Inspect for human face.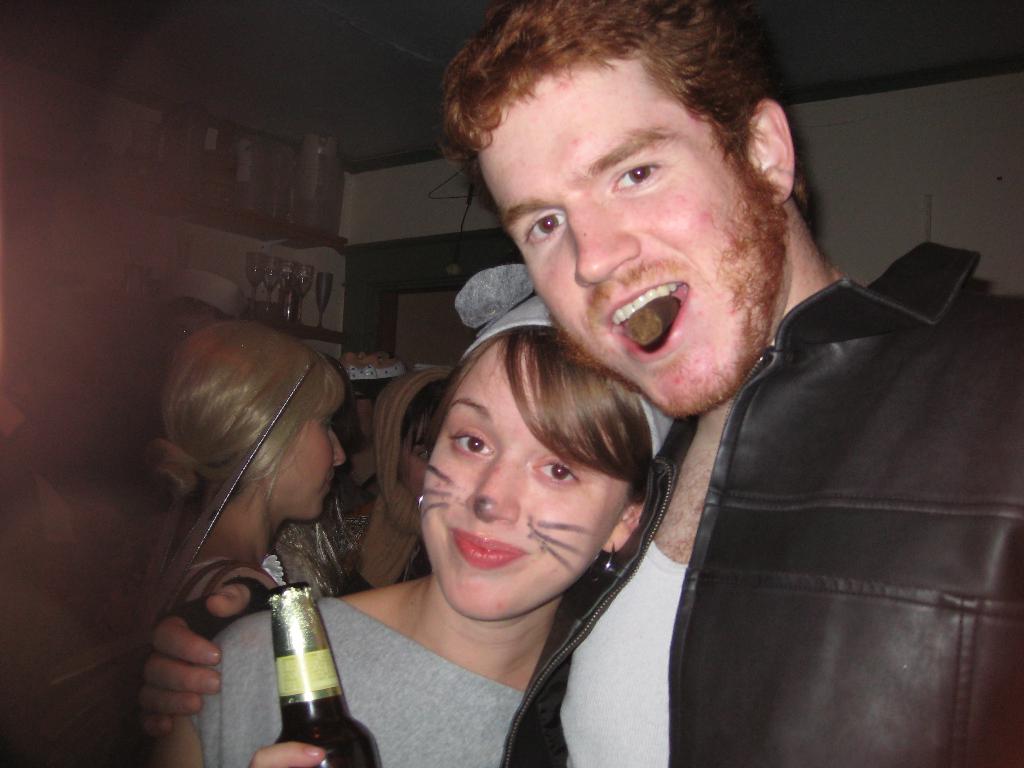
Inspection: {"x1": 254, "y1": 393, "x2": 352, "y2": 524}.
